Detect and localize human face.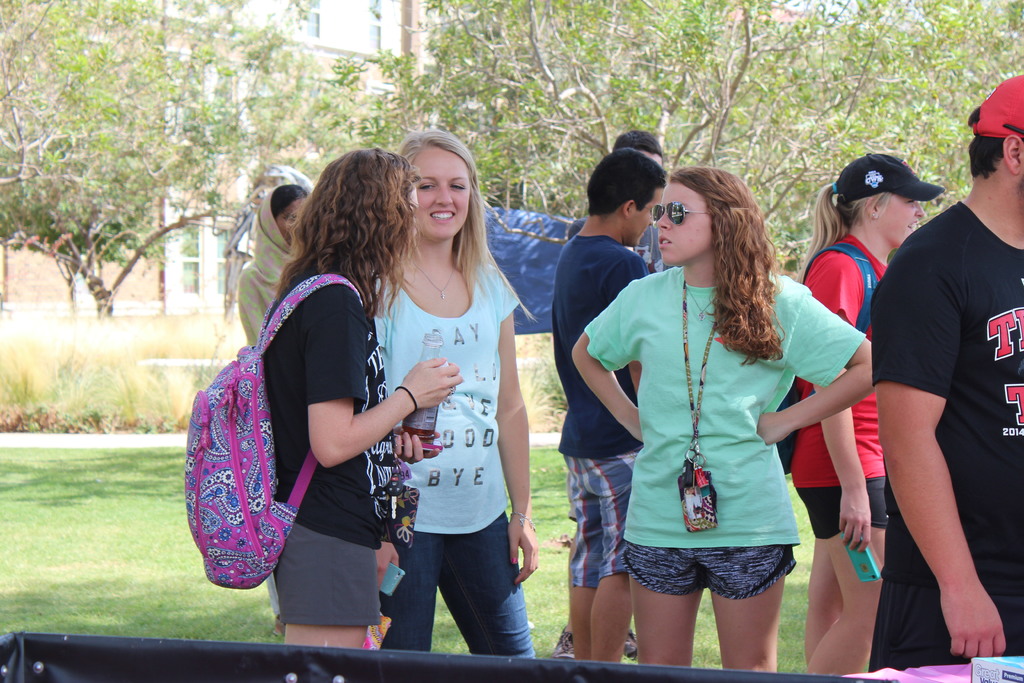
Localized at {"x1": 633, "y1": 192, "x2": 660, "y2": 244}.
